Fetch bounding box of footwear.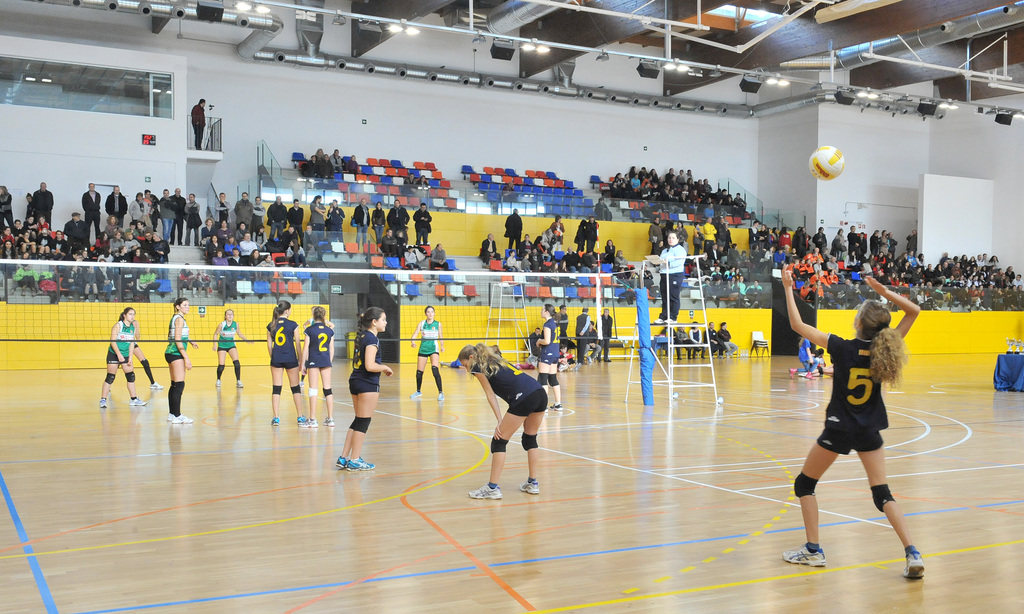
Bbox: Rect(726, 353, 731, 358).
